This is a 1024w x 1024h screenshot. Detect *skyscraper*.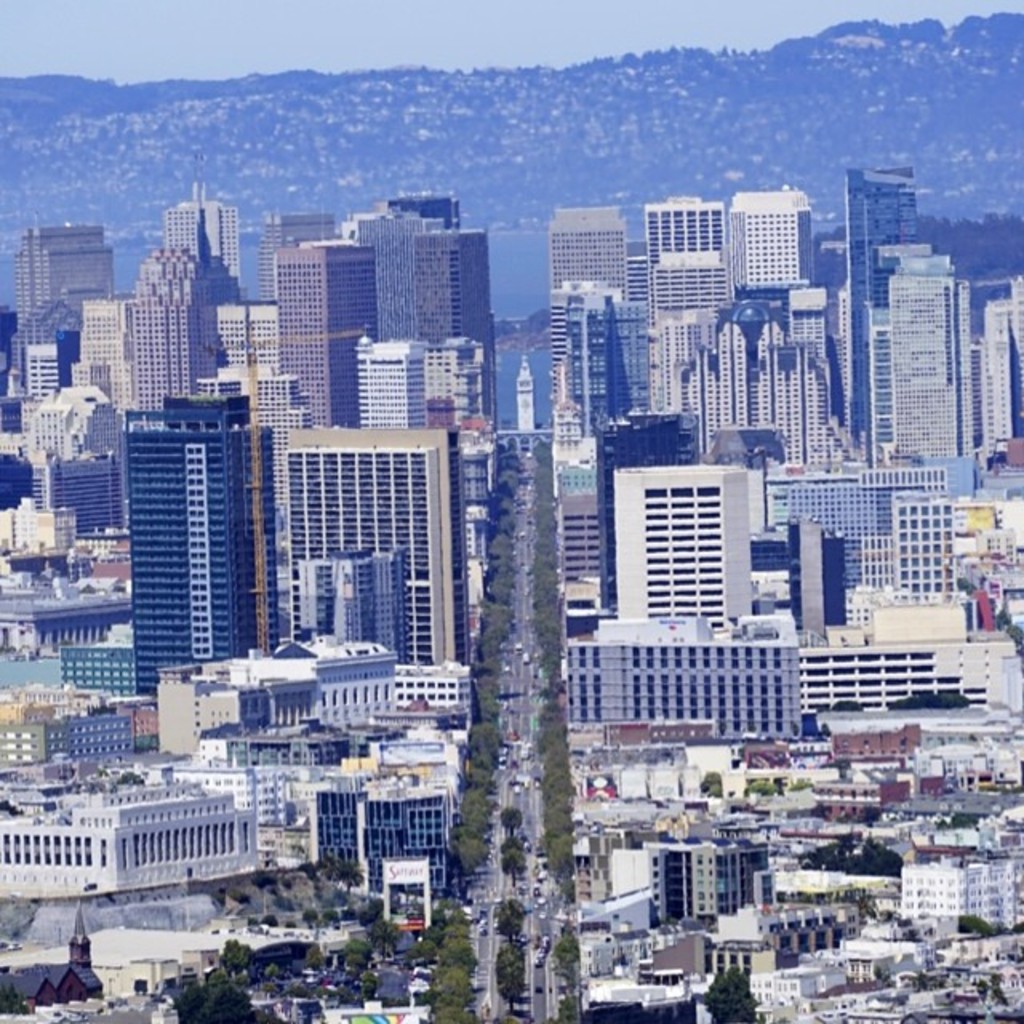
(738, 195, 861, 470).
